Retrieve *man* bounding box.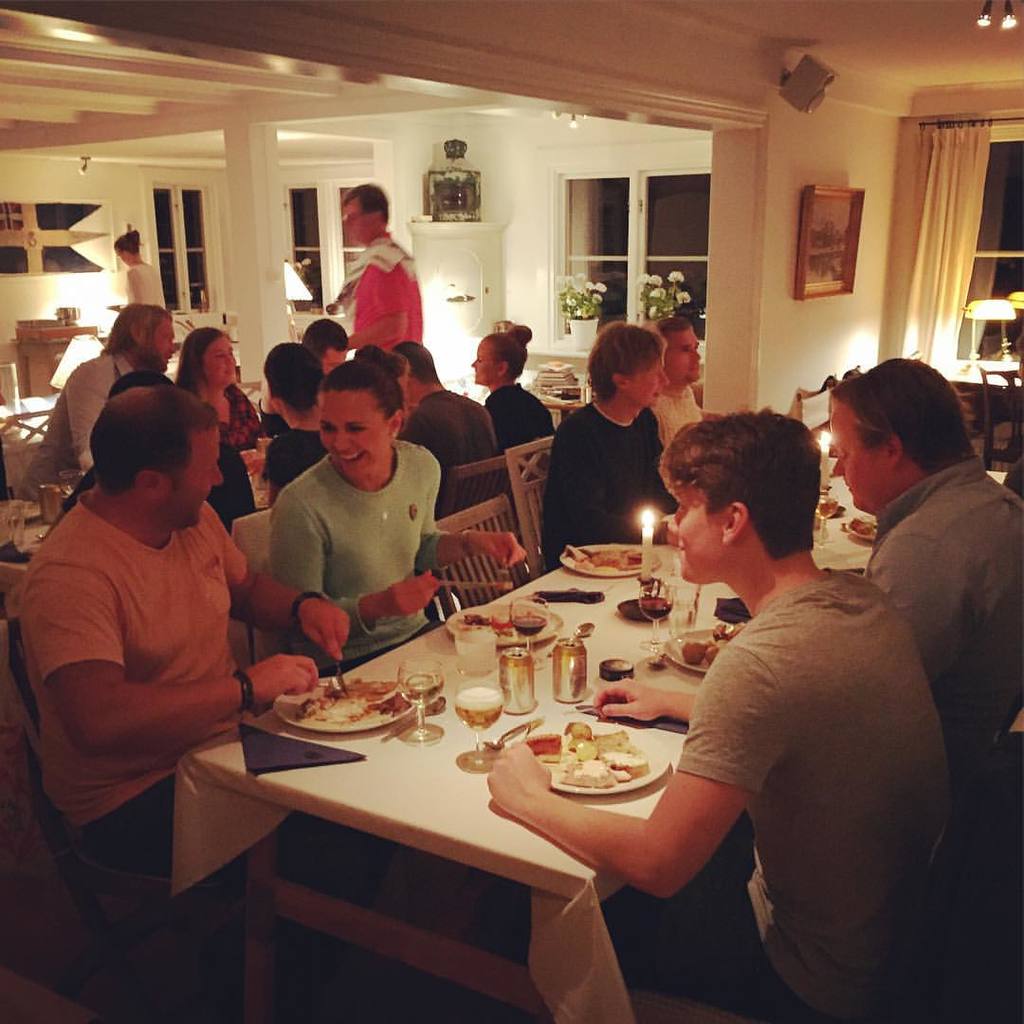
Bounding box: {"left": 529, "top": 320, "right": 679, "bottom": 576}.
